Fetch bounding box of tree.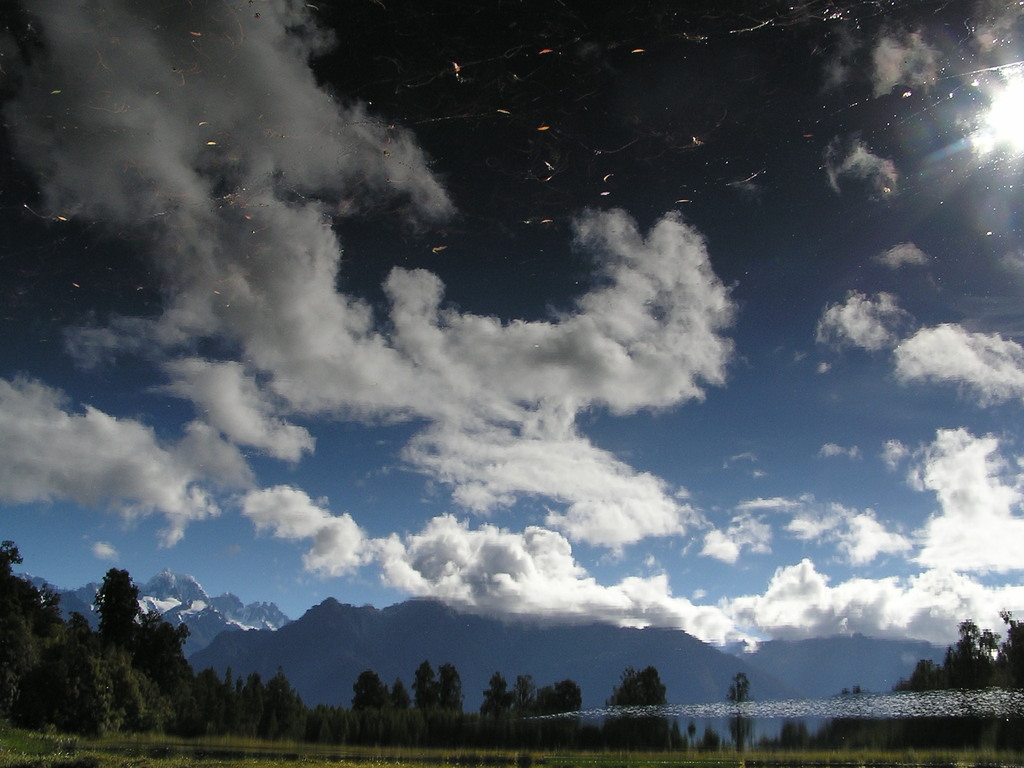
Bbox: [left=1, top=537, right=90, bottom=733].
